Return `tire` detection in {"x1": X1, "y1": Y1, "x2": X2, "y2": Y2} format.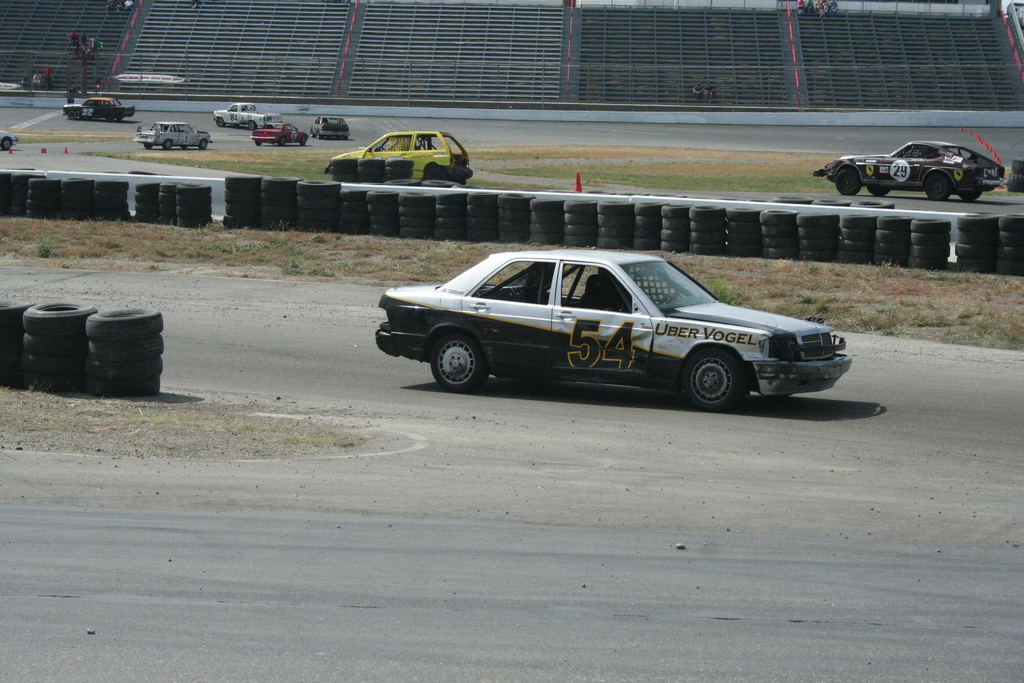
{"x1": 162, "y1": 139, "x2": 171, "y2": 147}.
